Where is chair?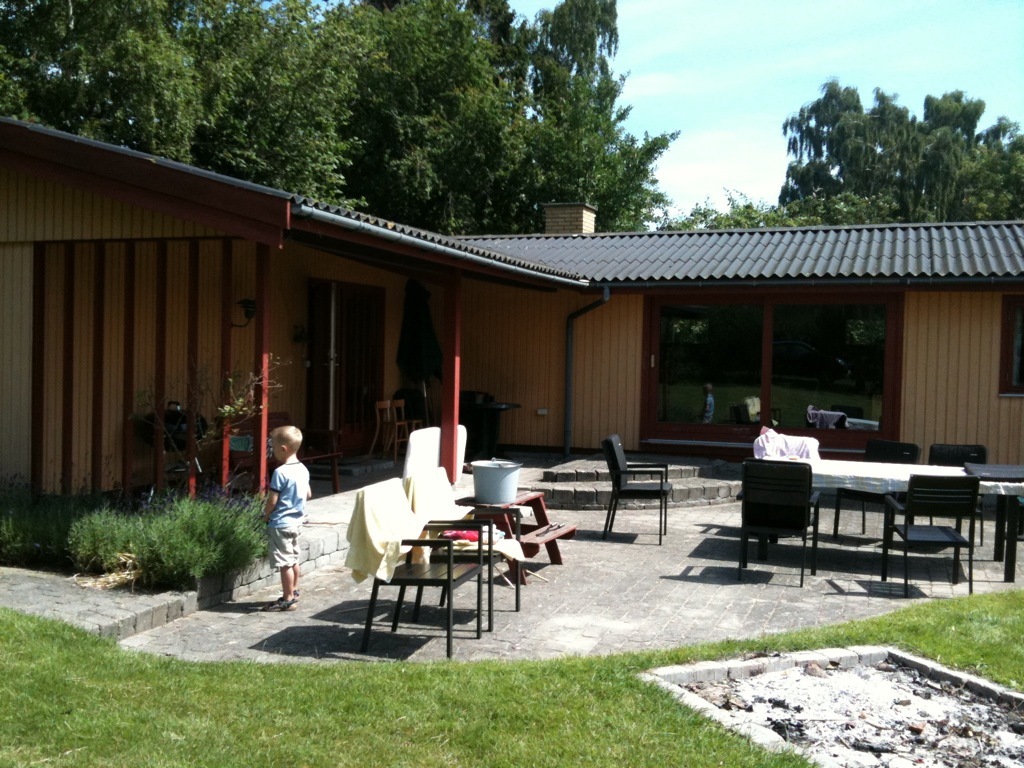
(370, 399, 410, 465).
